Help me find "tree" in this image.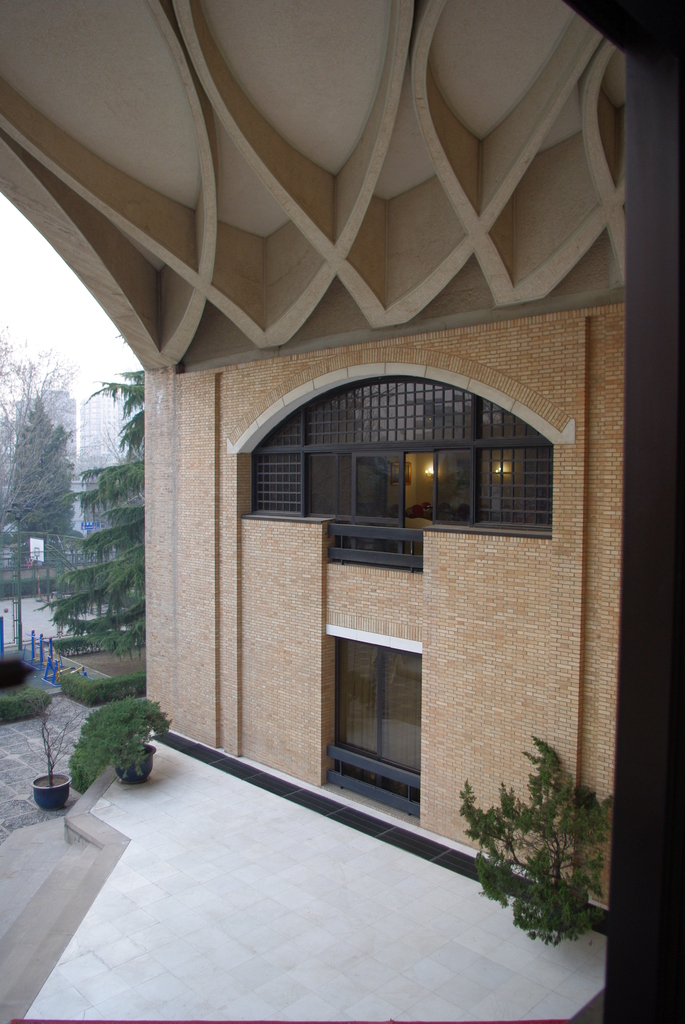
Found it: l=447, t=707, r=629, b=975.
